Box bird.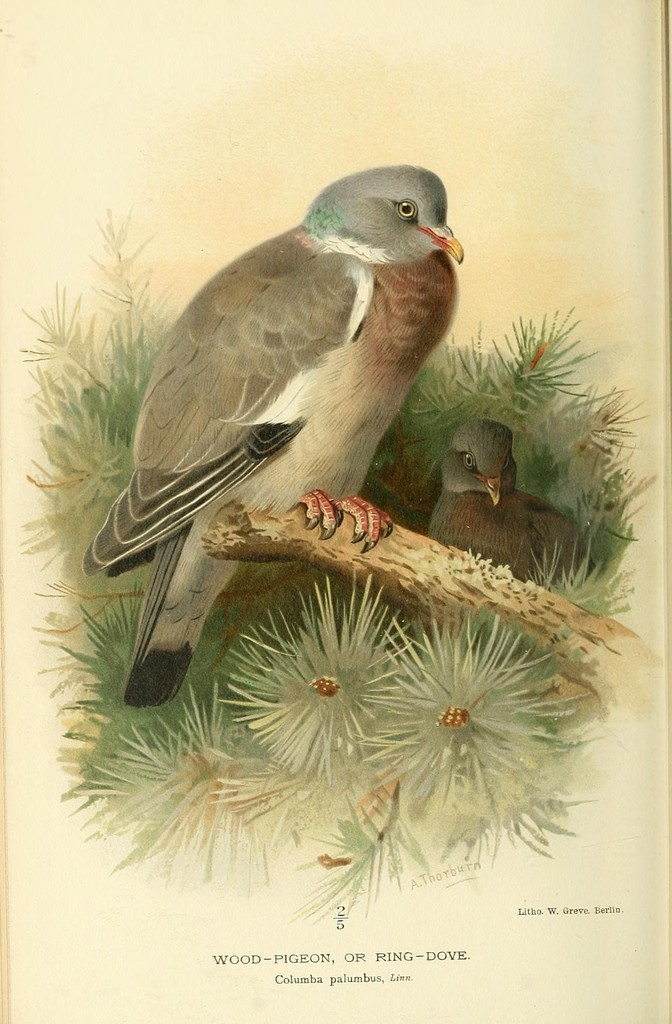
bbox=(426, 412, 591, 596).
